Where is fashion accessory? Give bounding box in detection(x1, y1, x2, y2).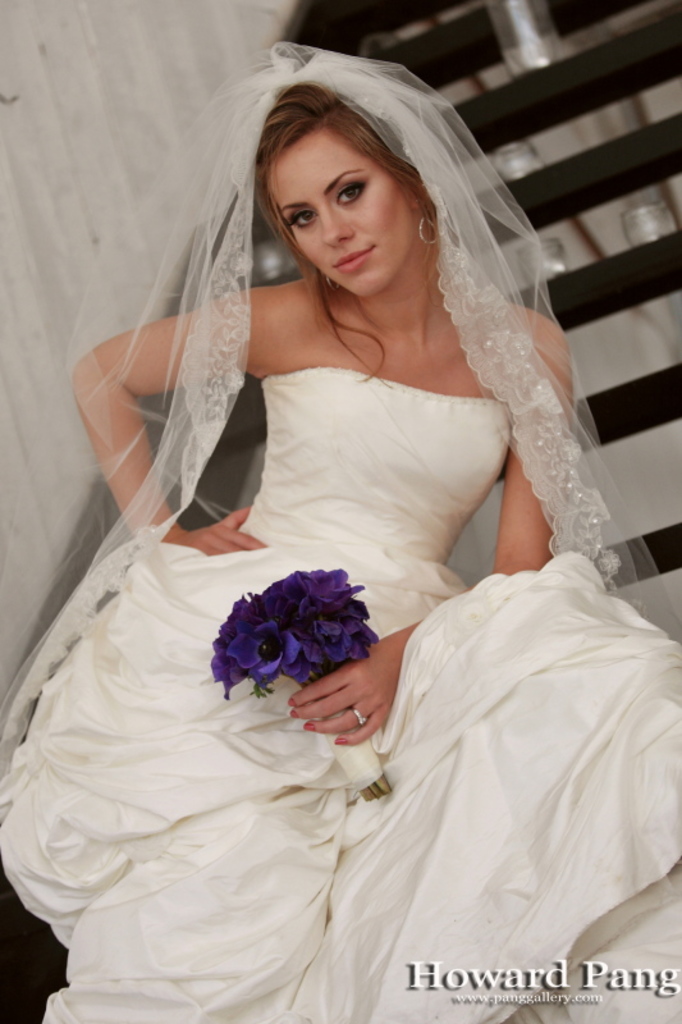
detection(289, 696, 297, 704).
